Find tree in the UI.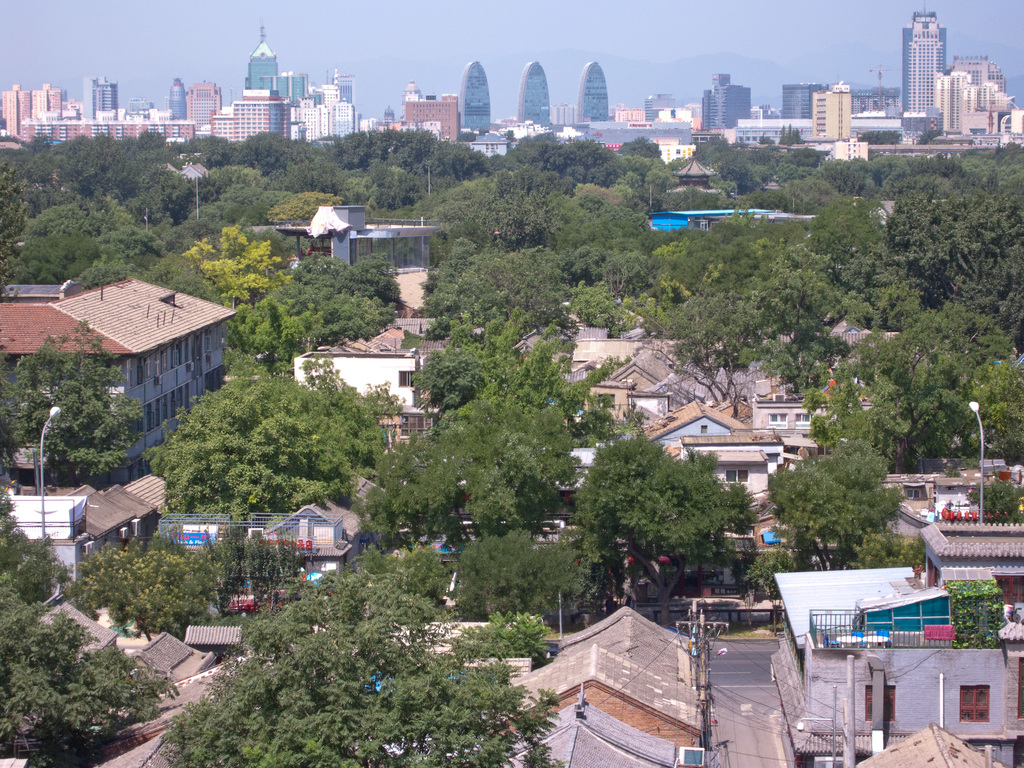
UI element at [579,419,764,590].
